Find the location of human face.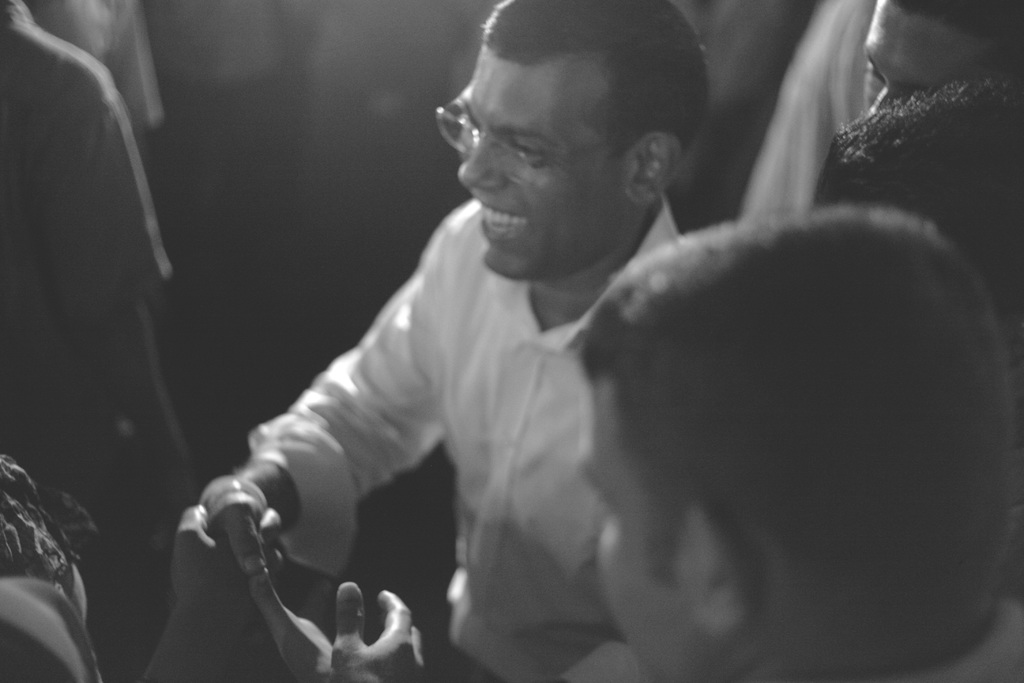
Location: (left=456, top=49, right=637, bottom=279).
